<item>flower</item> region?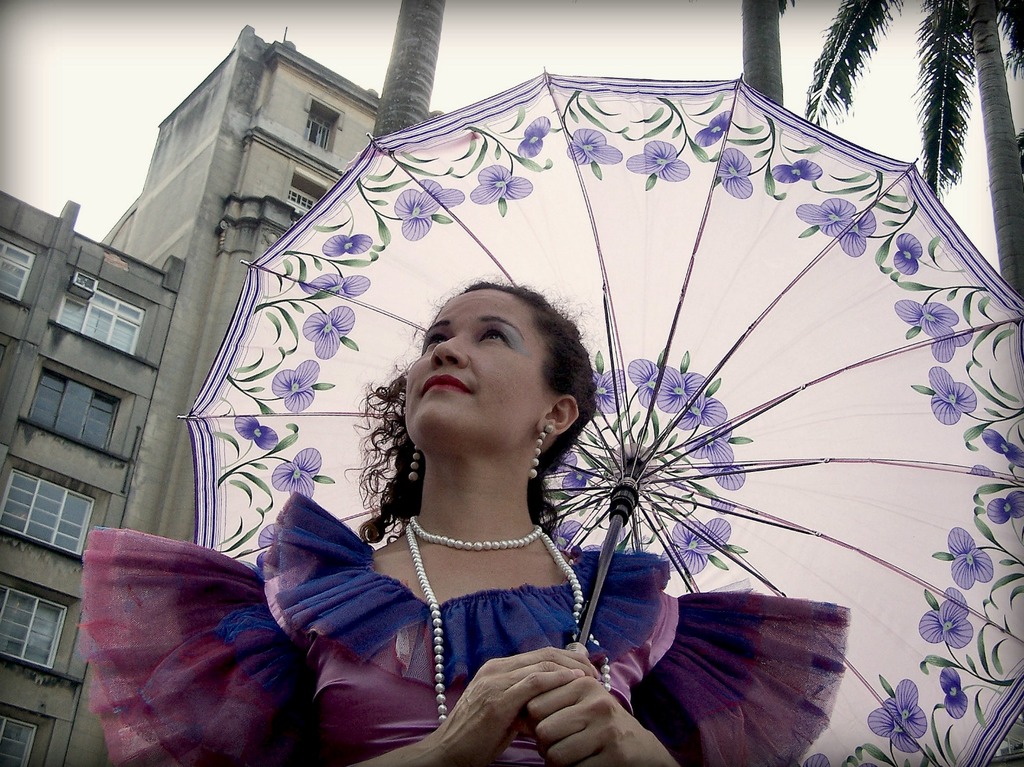
<region>272, 447, 322, 499</region>
